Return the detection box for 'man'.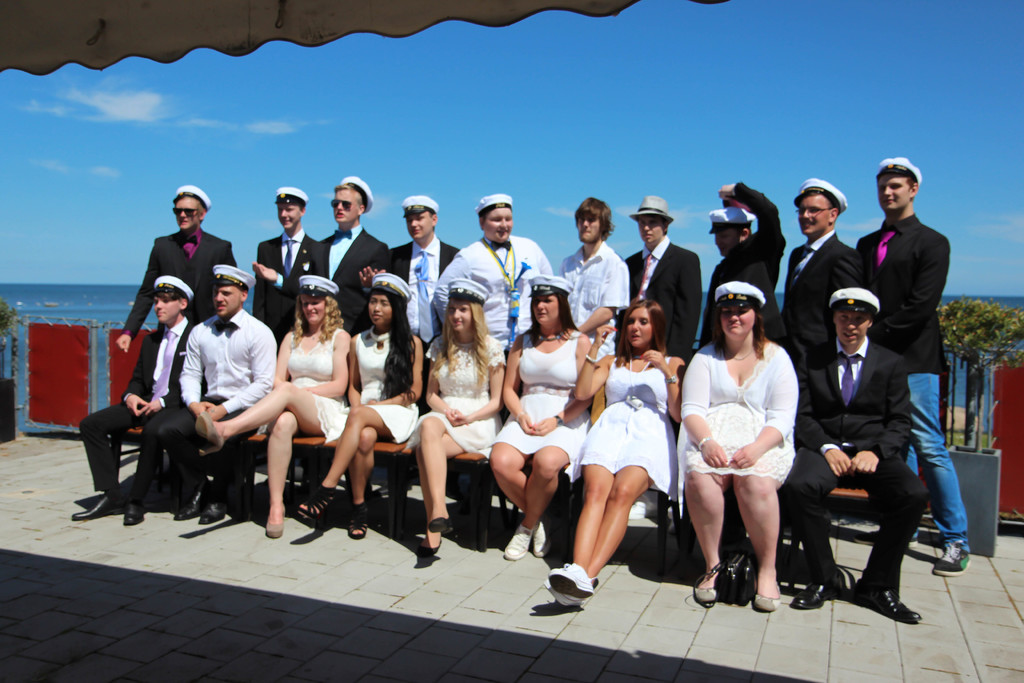
(621,197,701,364).
